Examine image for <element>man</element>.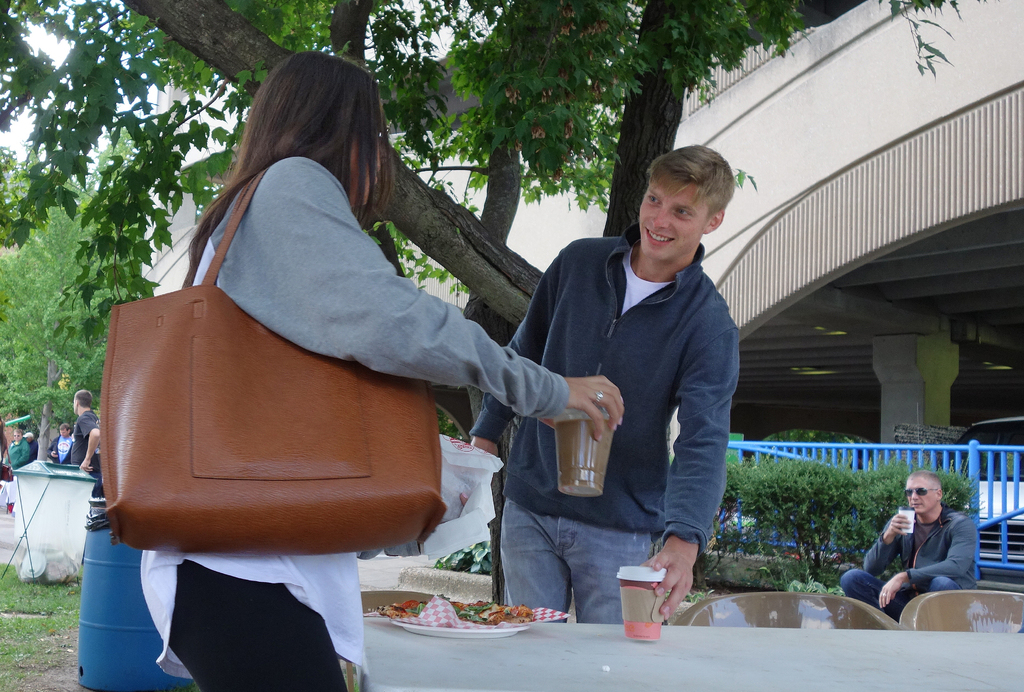
Examination result: detection(24, 430, 39, 455).
